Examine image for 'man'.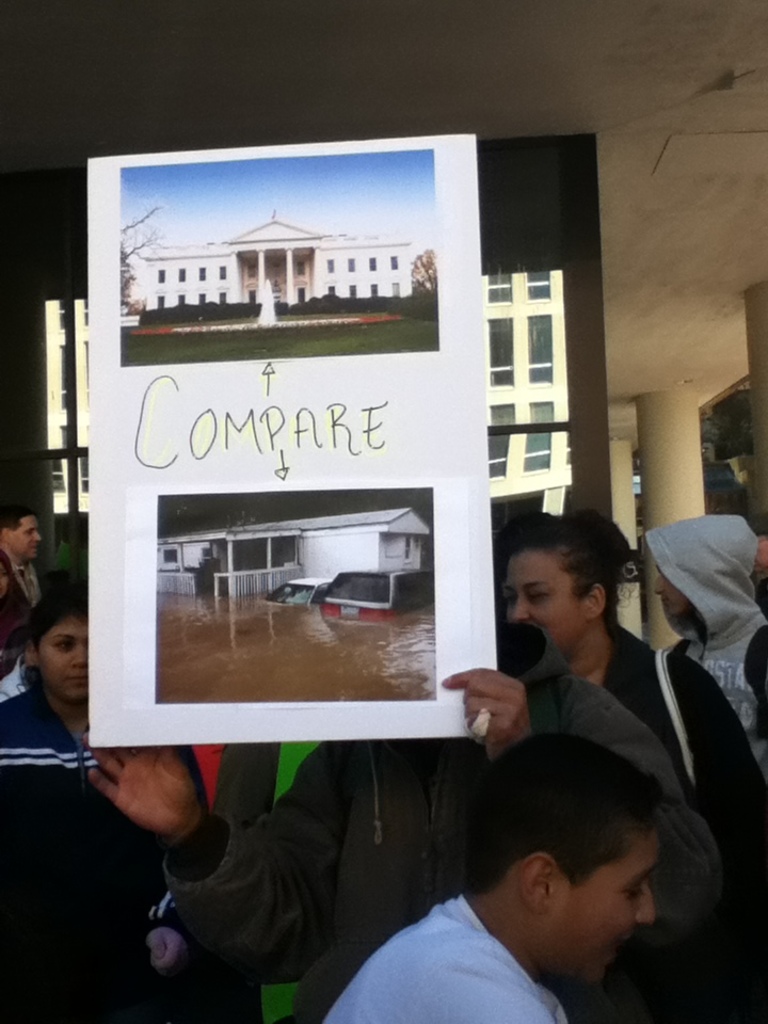
Examination result: 0, 513, 52, 654.
